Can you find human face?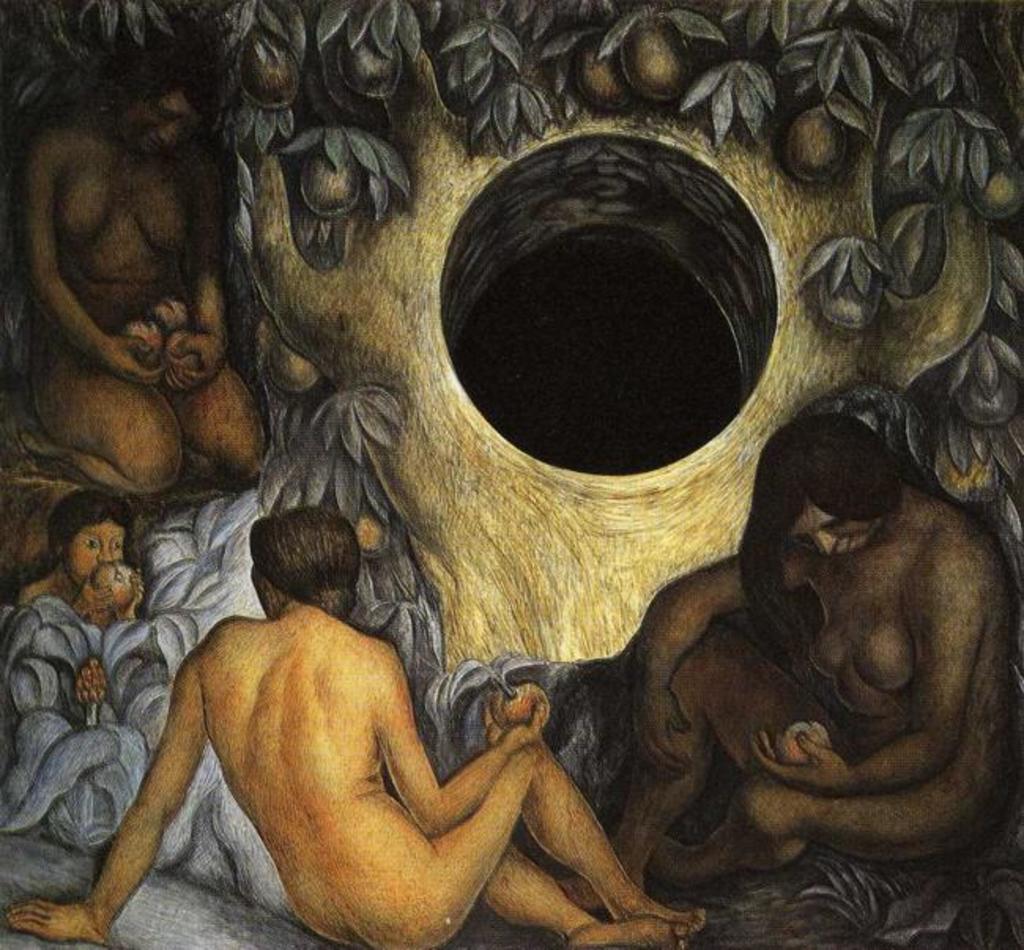
Yes, bounding box: bbox=[65, 517, 126, 573].
